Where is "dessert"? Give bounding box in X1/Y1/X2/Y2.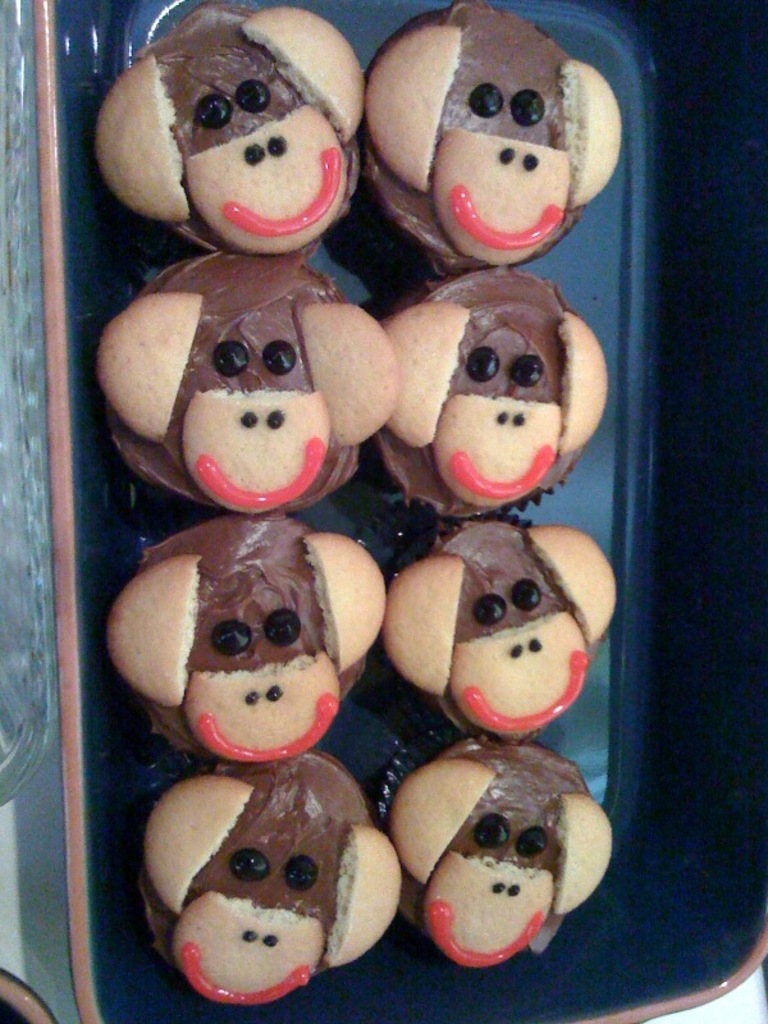
370/508/620/754.
